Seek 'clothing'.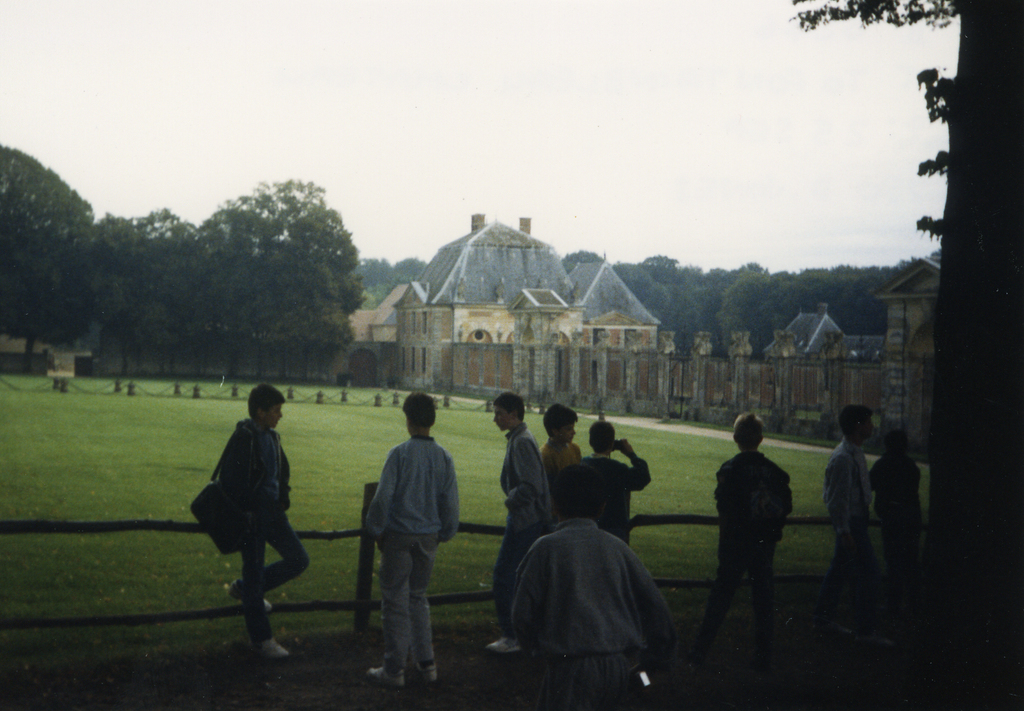
region(496, 527, 663, 710).
